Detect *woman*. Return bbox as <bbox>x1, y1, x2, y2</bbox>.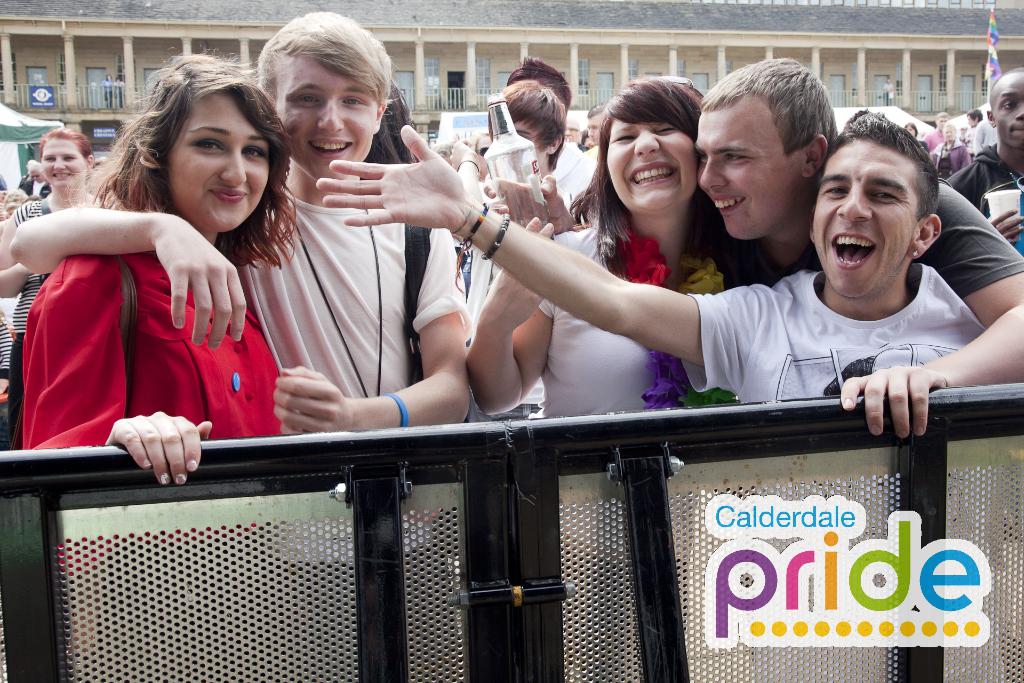
<bbox>0, 126, 120, 457</bbox>.
